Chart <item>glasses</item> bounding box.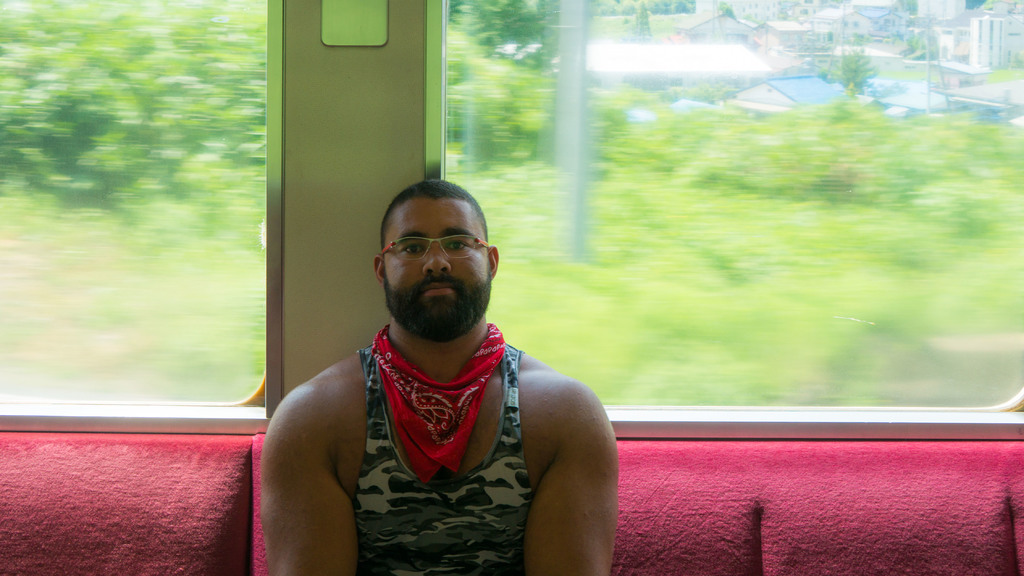
Charted: [376,229,492,272].
